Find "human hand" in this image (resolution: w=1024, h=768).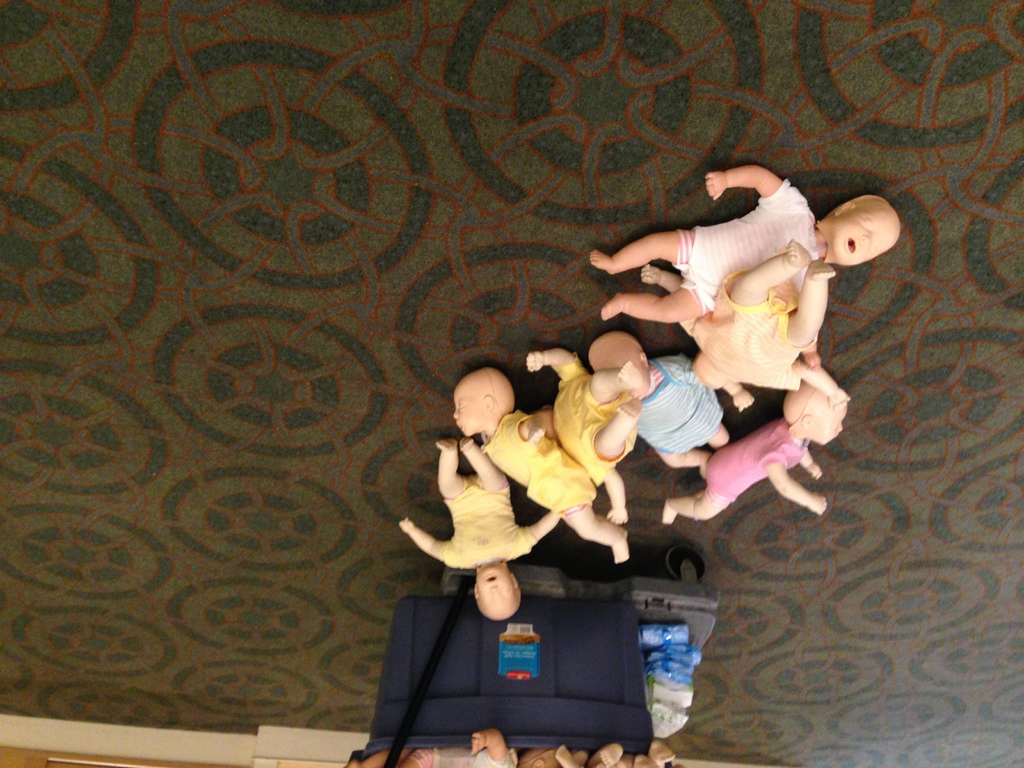
bbox=[732, 387, 756, 411].
